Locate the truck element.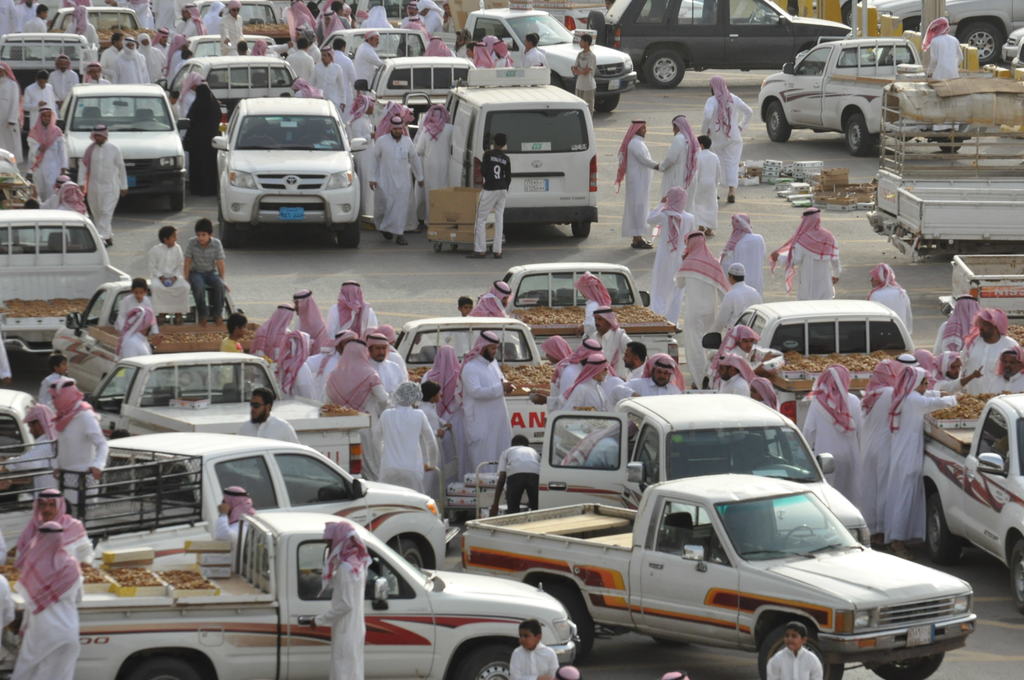
Element bbox: <bbox>860, 81, 1023, 266</bbox>.
